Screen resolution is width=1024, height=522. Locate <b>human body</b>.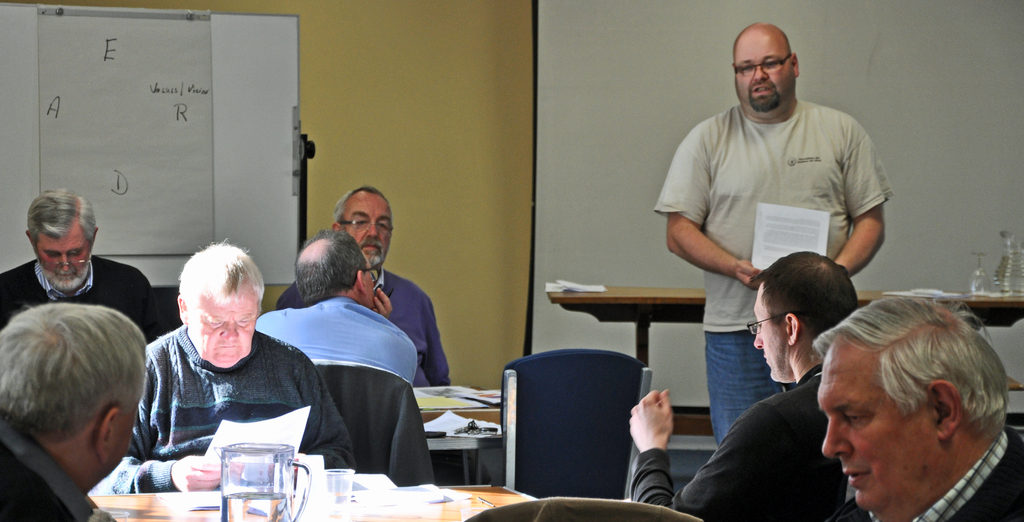
left=653, top=95, right=890, bottom=453.
